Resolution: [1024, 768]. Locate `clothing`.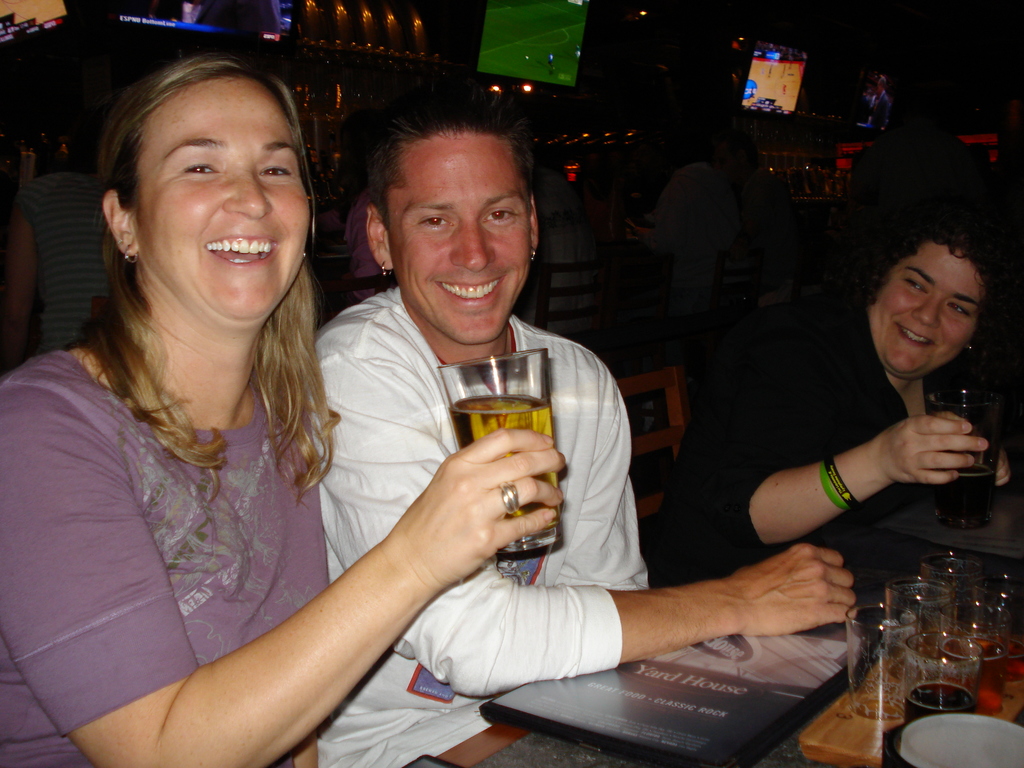
l=643, t=158, r=740, b=291.
